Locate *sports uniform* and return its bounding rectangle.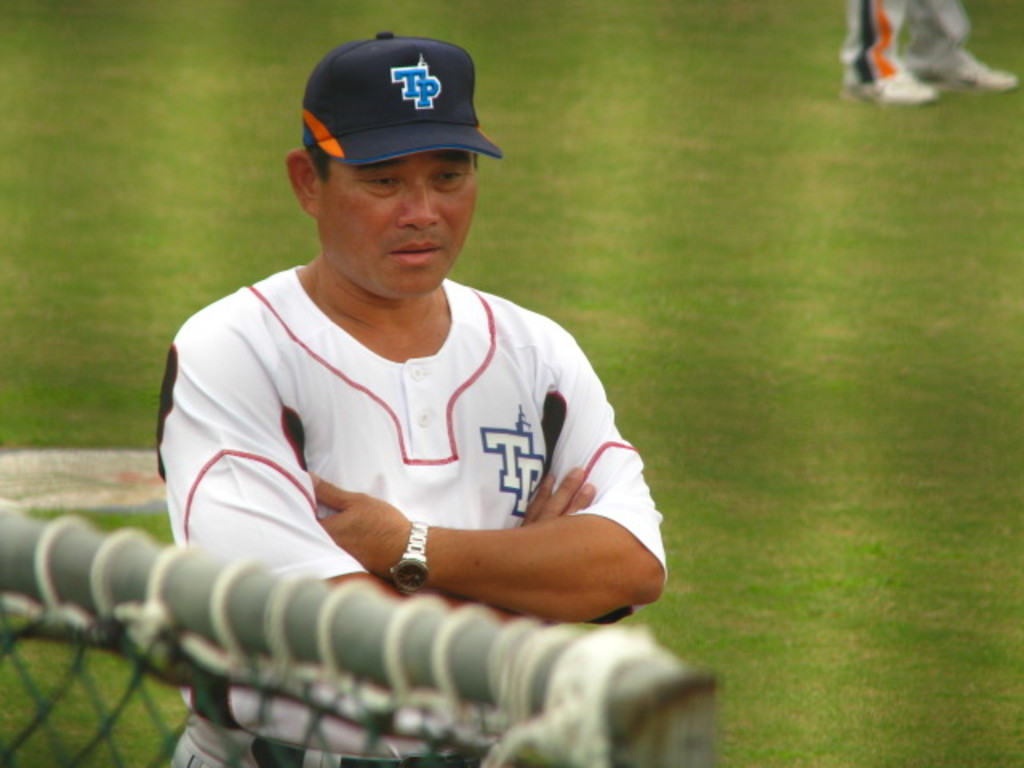
(155,259,669,766).
